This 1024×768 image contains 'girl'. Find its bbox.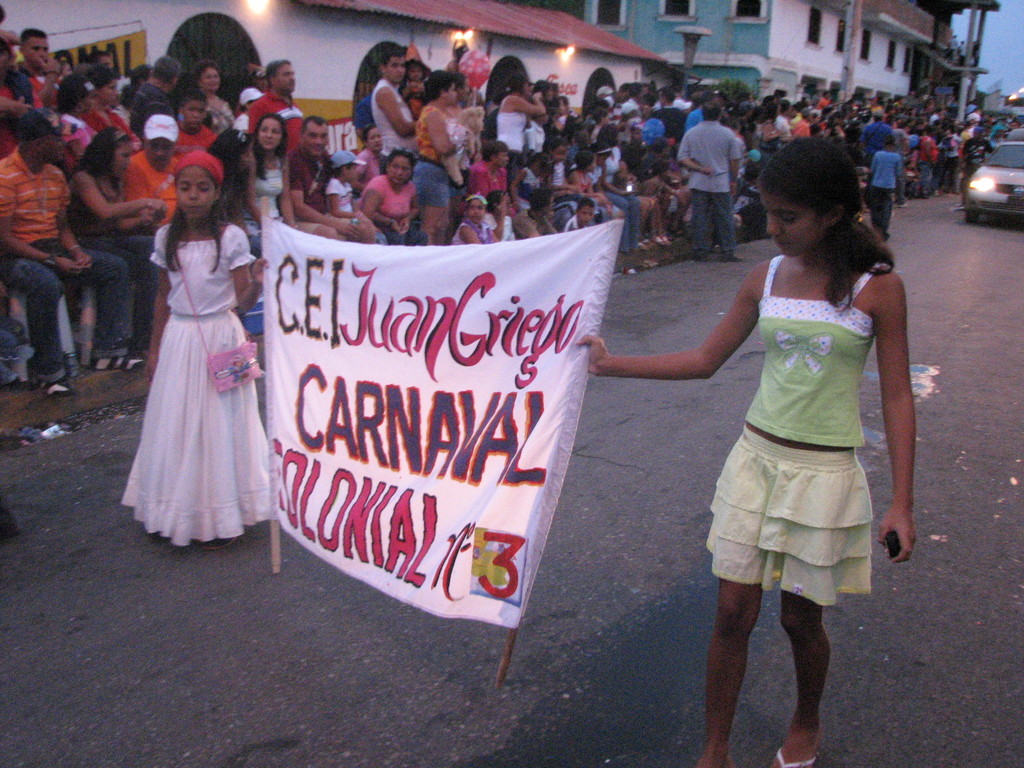
bbox=(457, 196, 495, 250).
